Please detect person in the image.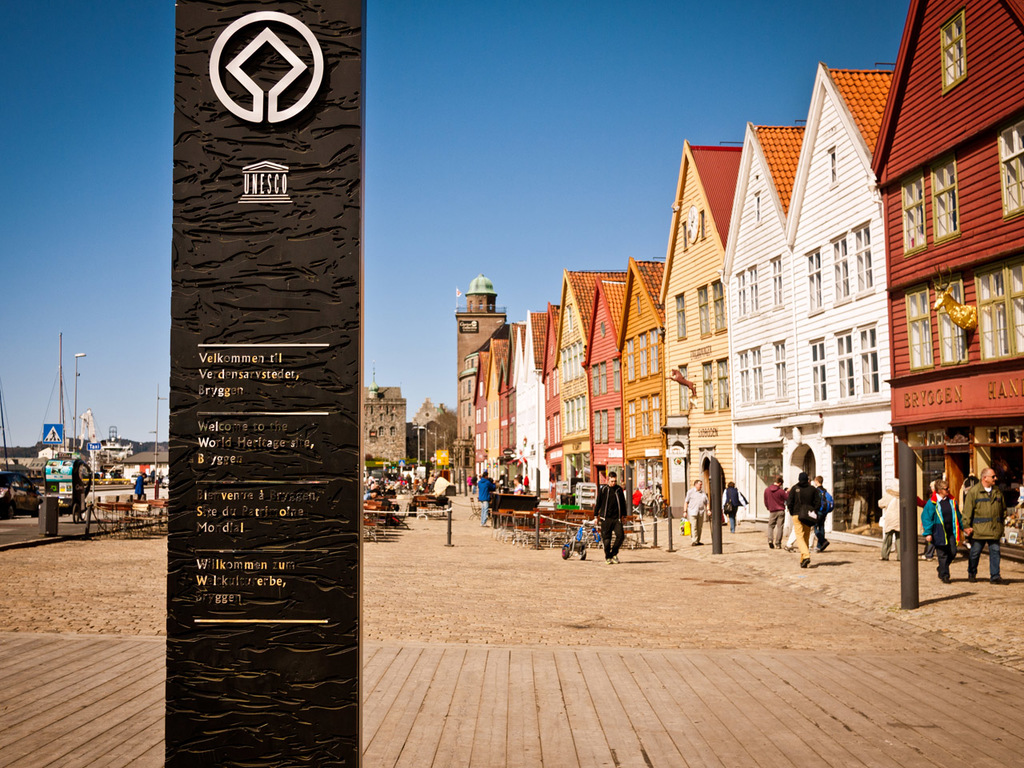
{"x1": 600, "y1": 460, "x2": 624, "y2": 558}.
